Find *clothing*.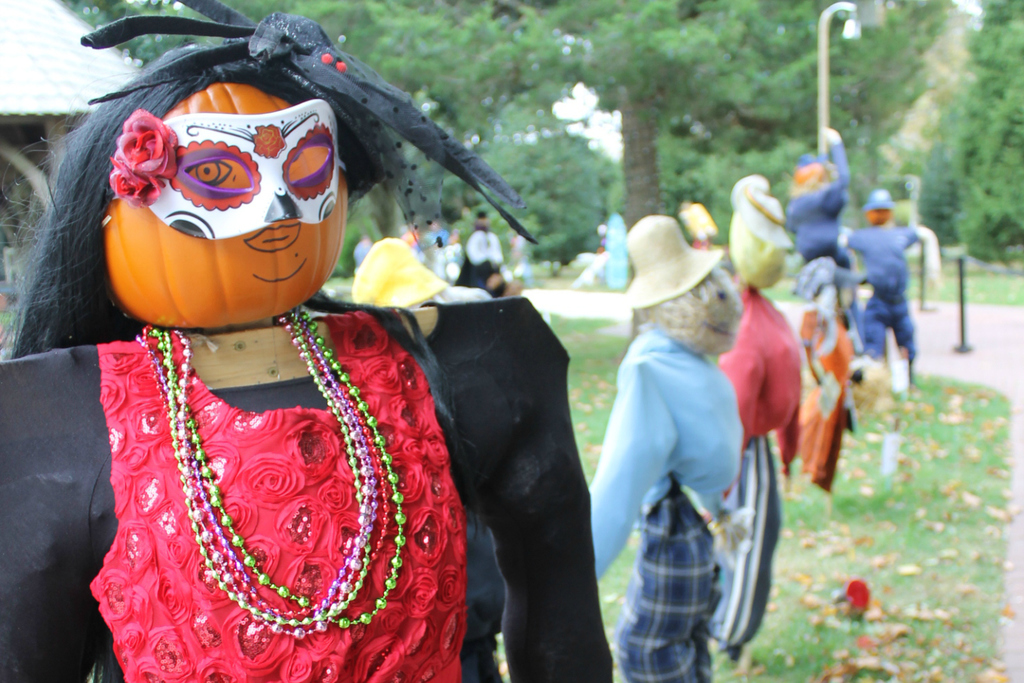
region(781, 136, 851, 260).
